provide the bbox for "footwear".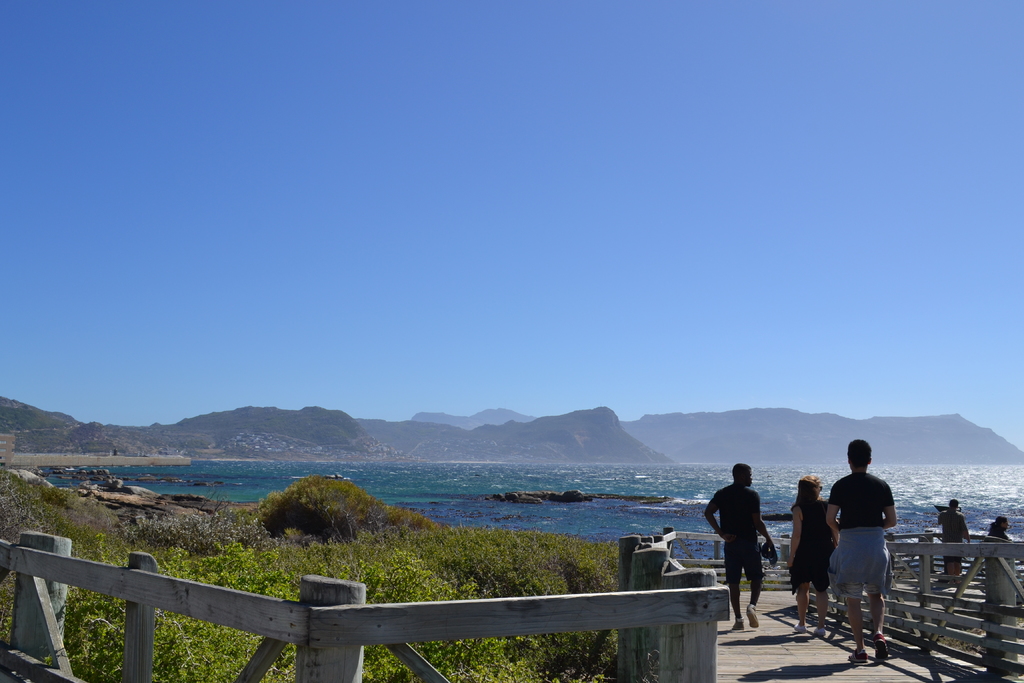
<box>812,625,824,635</box>.
